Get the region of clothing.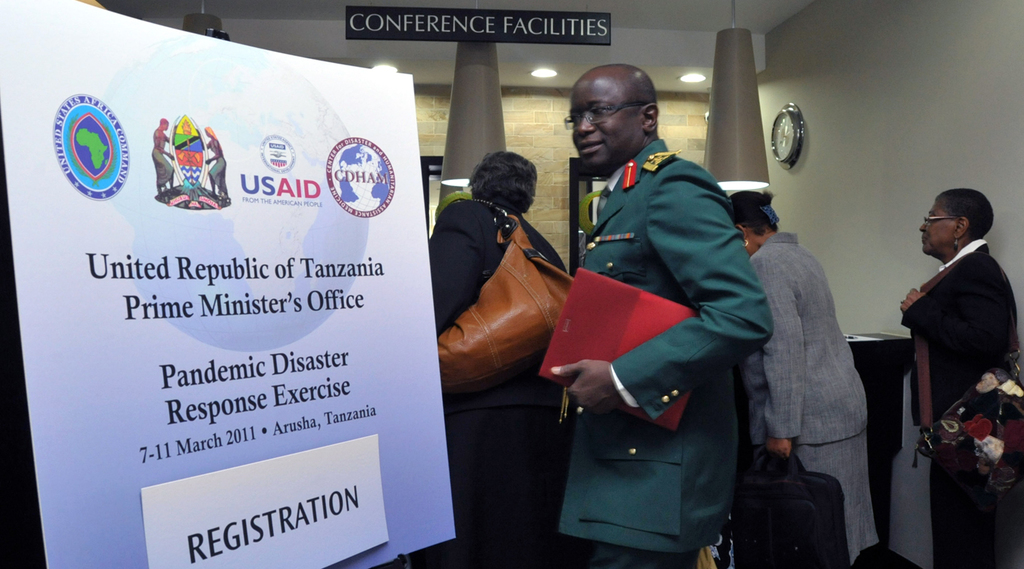
<bbox>906, 236, 1023, 568</bbox>.
